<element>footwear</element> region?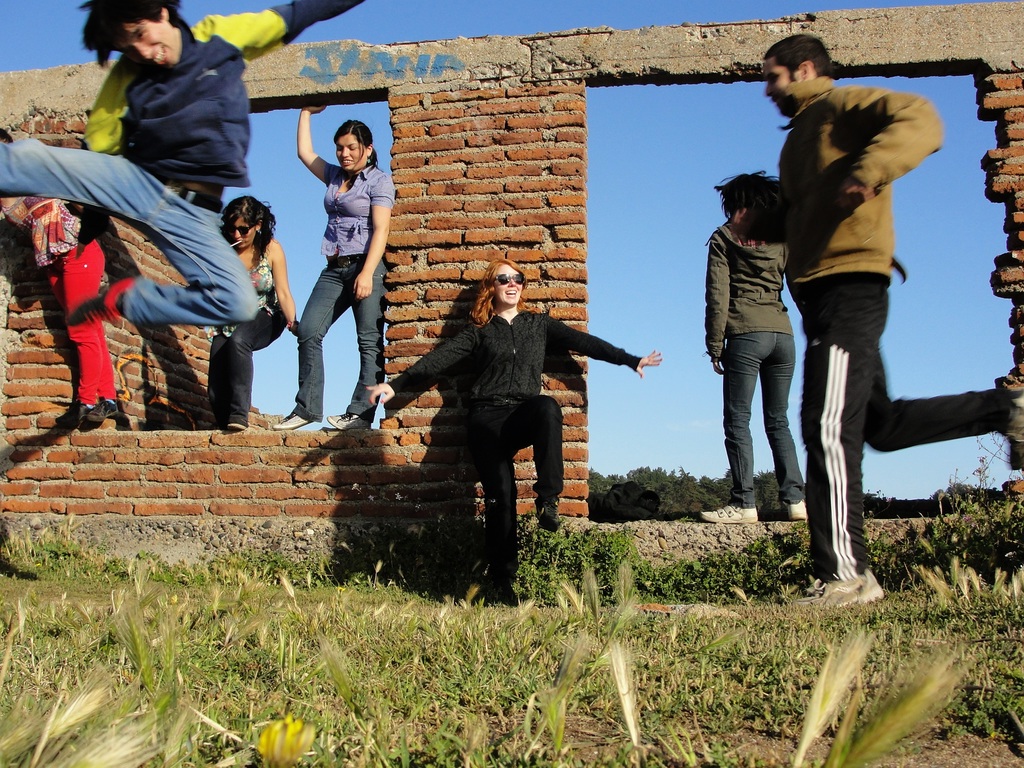
(left=54, top=398, right=92, bottom=428)
